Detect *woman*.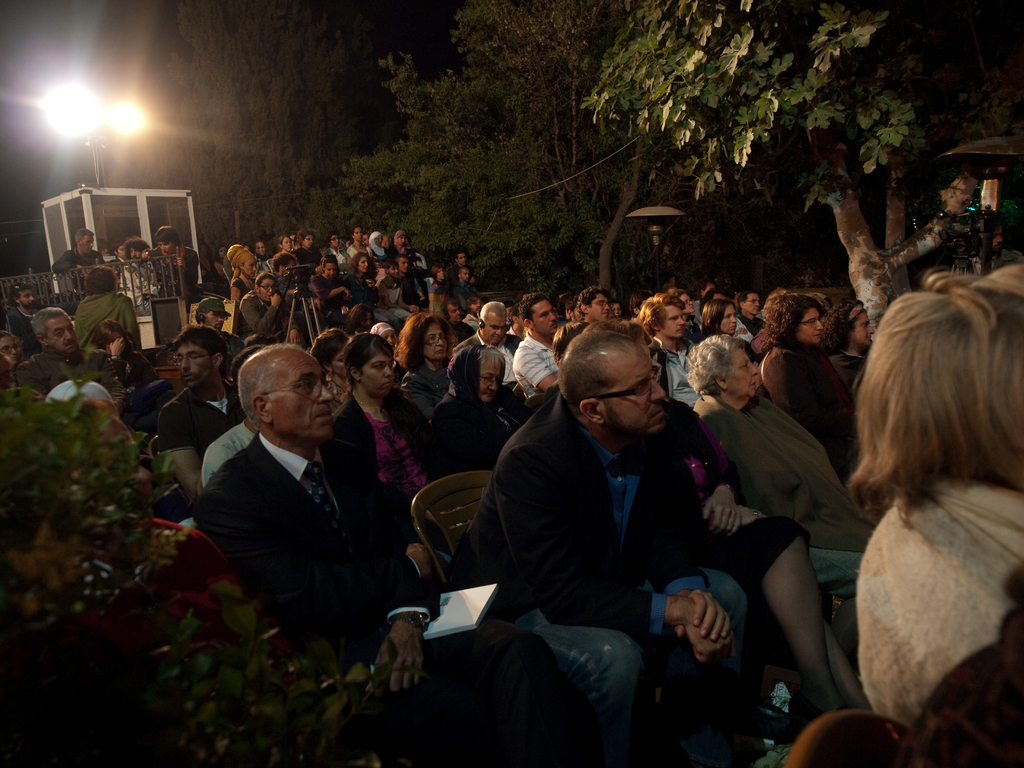
Detected at locate(671, 289, 703, 343).
